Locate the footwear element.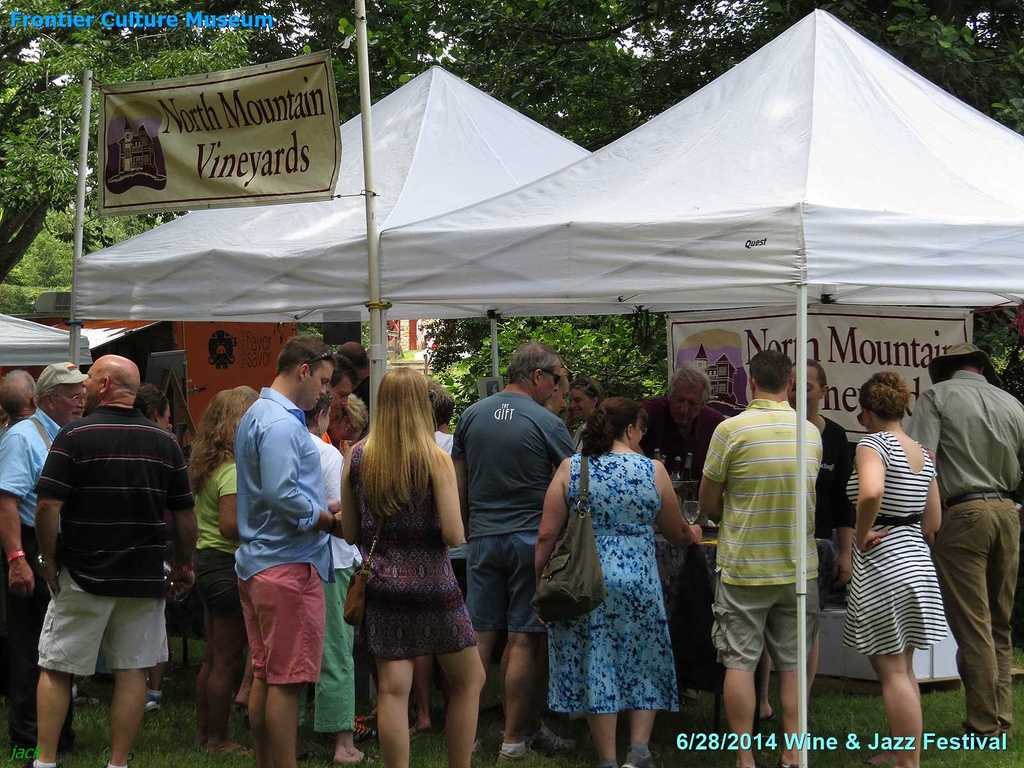
Element bbox: (left=408, top=726, right=428, bottom=744).
